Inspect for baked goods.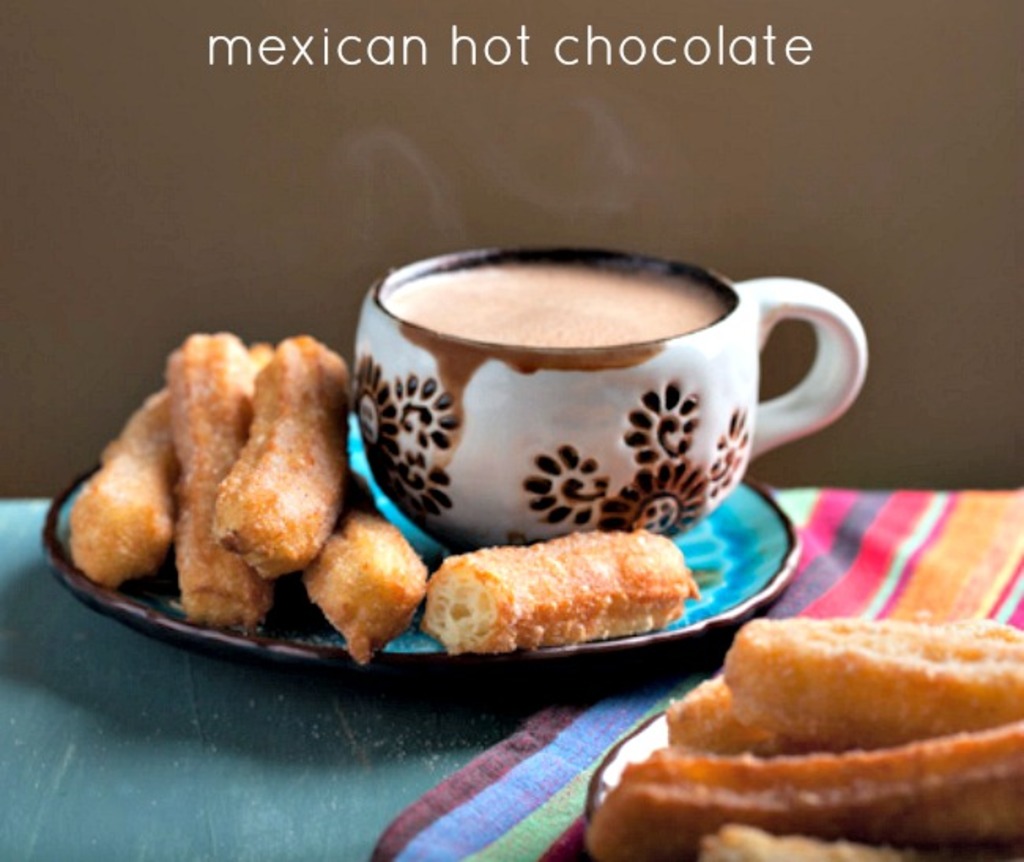
Inspection: BBox(419, 545, 693, 659).
